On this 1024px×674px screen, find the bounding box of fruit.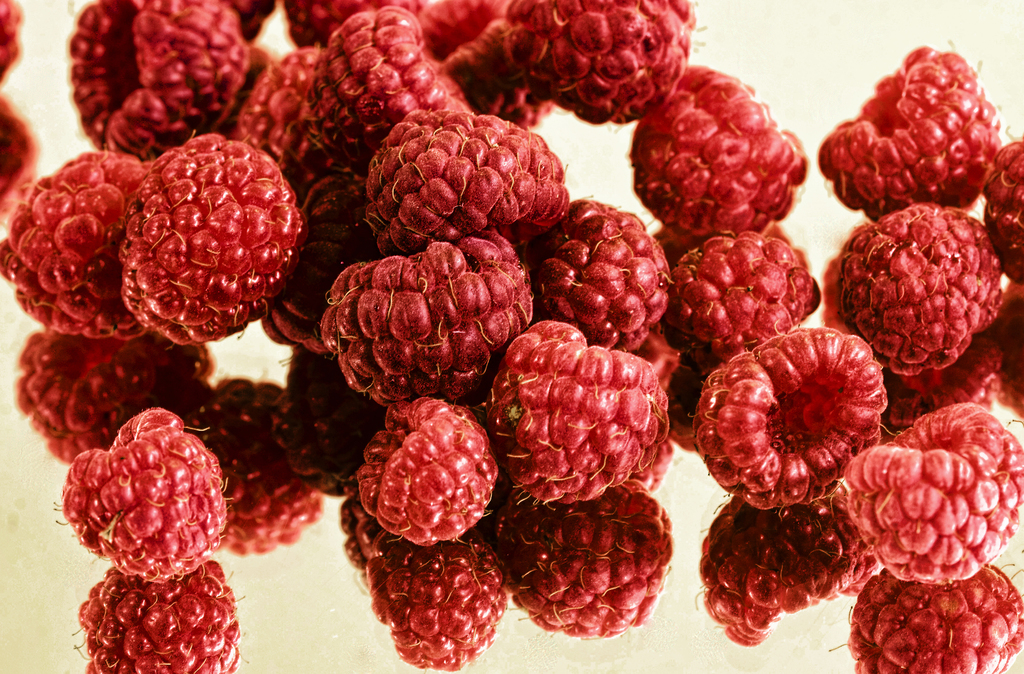
Bounding box: box=[354, 395, 500, 547].
